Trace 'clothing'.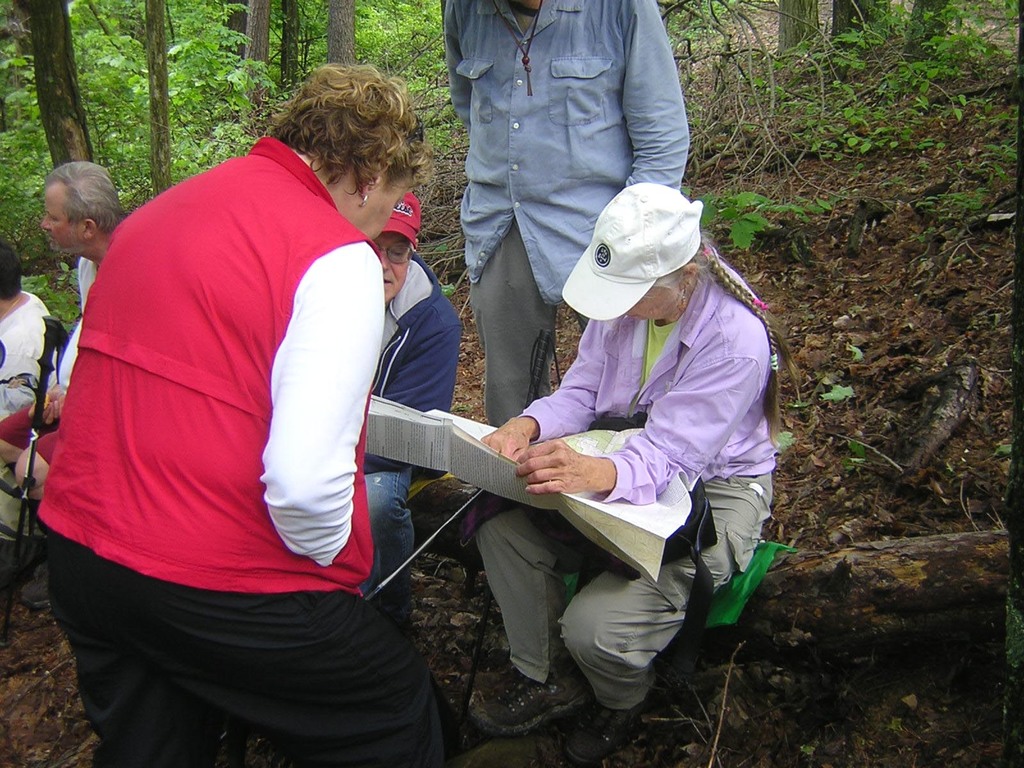
Traced to pyautogui.locateOnScreen(49, 66, 401, 728).
